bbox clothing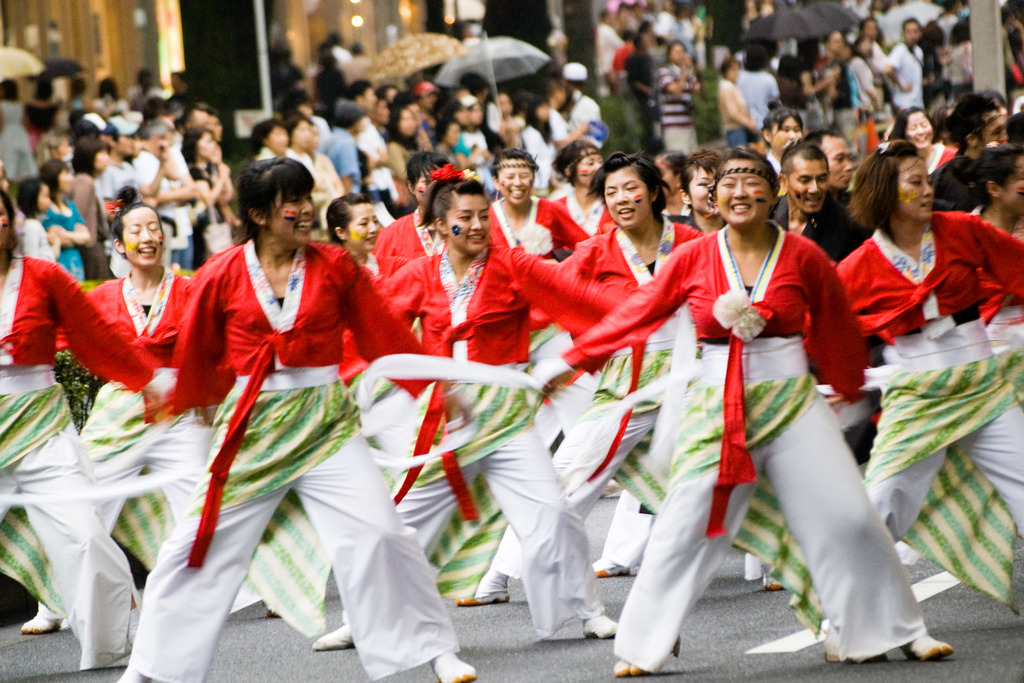
0 99 36 178
